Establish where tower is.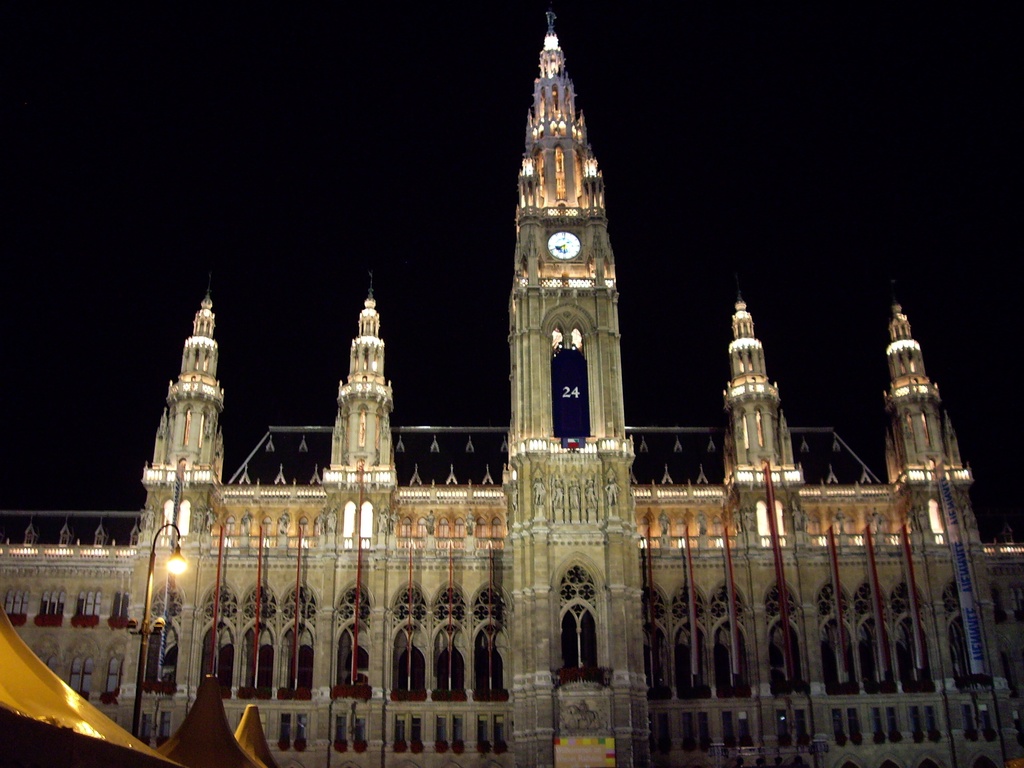
Established at (x1=488, y1=0, x2=643, y2=509).
